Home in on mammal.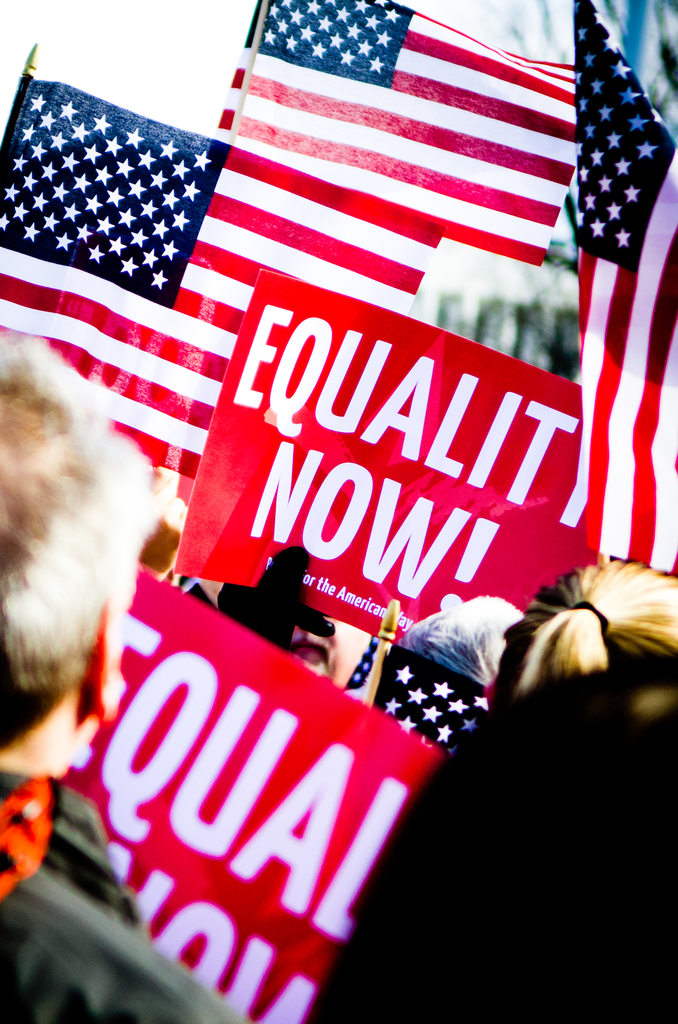
Homed in at (x1=182, y1=535, x2=387, y2=724).
